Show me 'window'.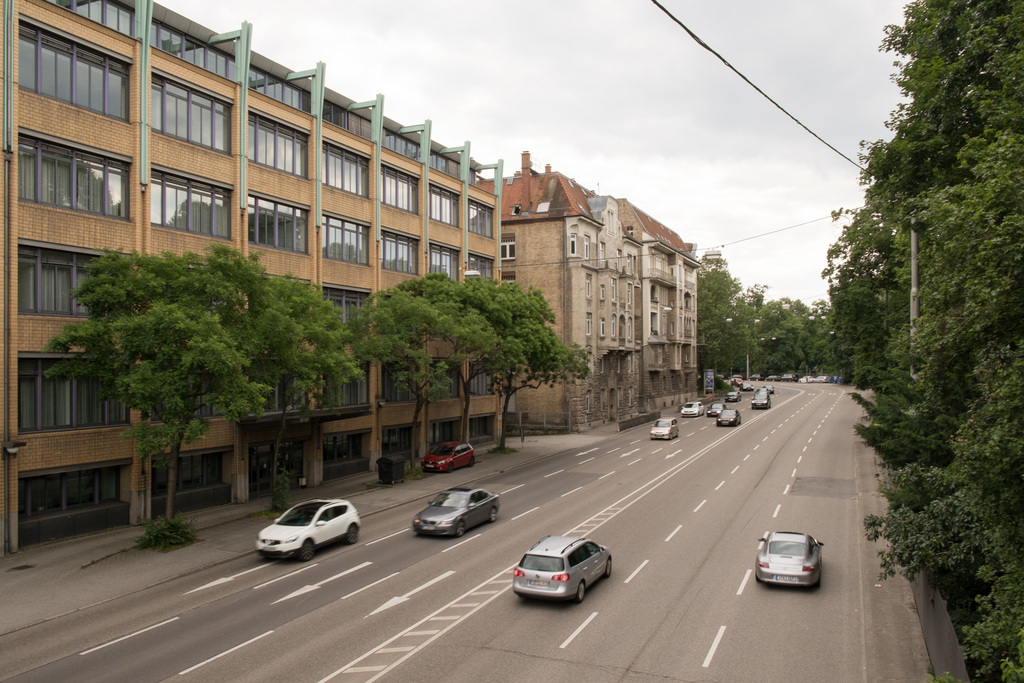
'window' is here: (x1=152, y1=64, x2=233, y2=154).
